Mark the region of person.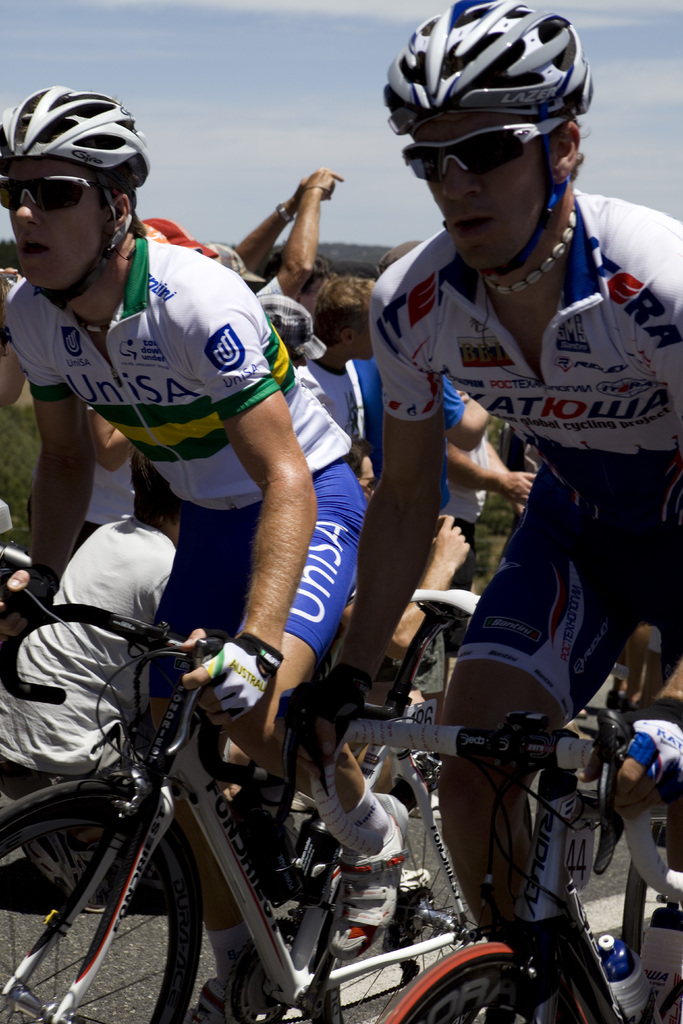
Region: (0, 88, 411, 1022).
